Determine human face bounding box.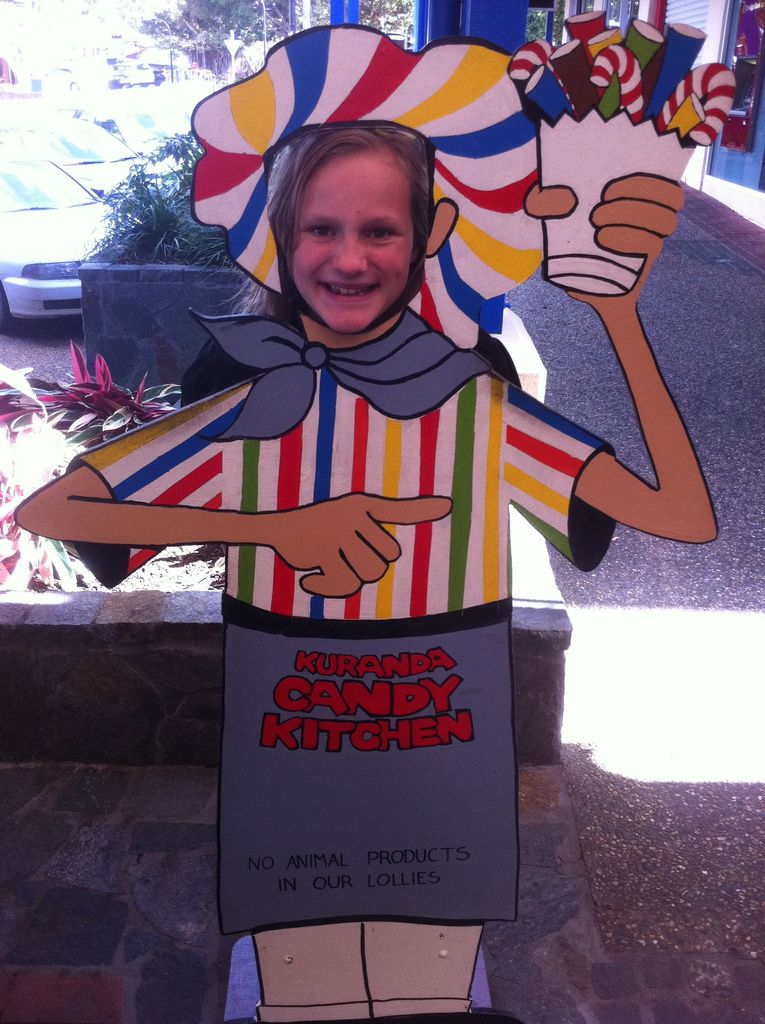
Determined: <region>291, 149, 415, 335</region>.
